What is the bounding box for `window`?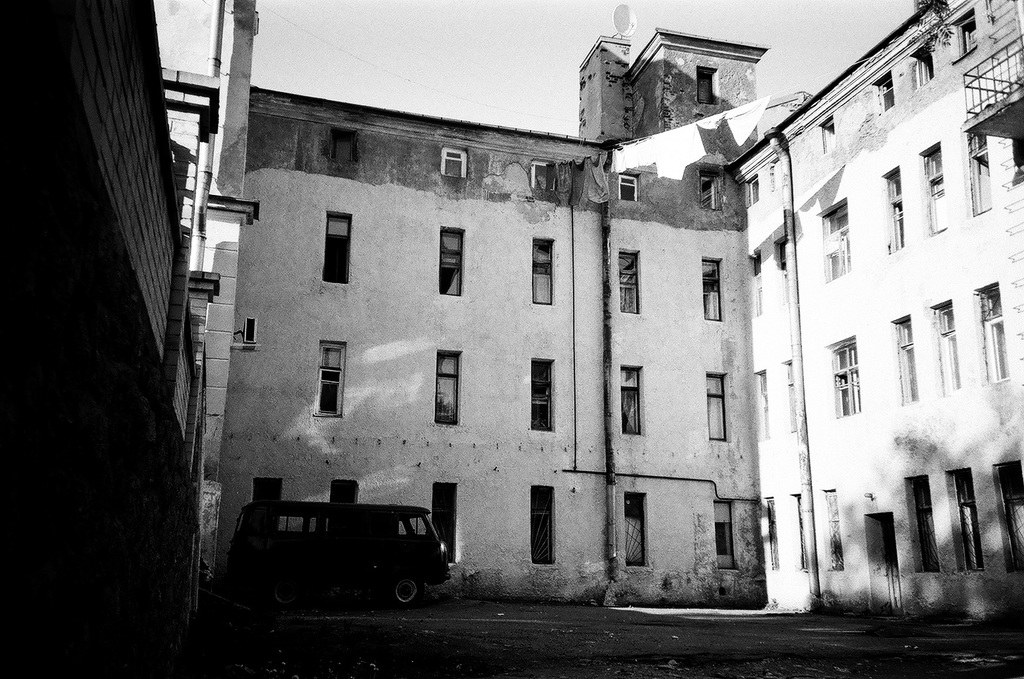
(left=917, top=142, right=948, bottom=235).
